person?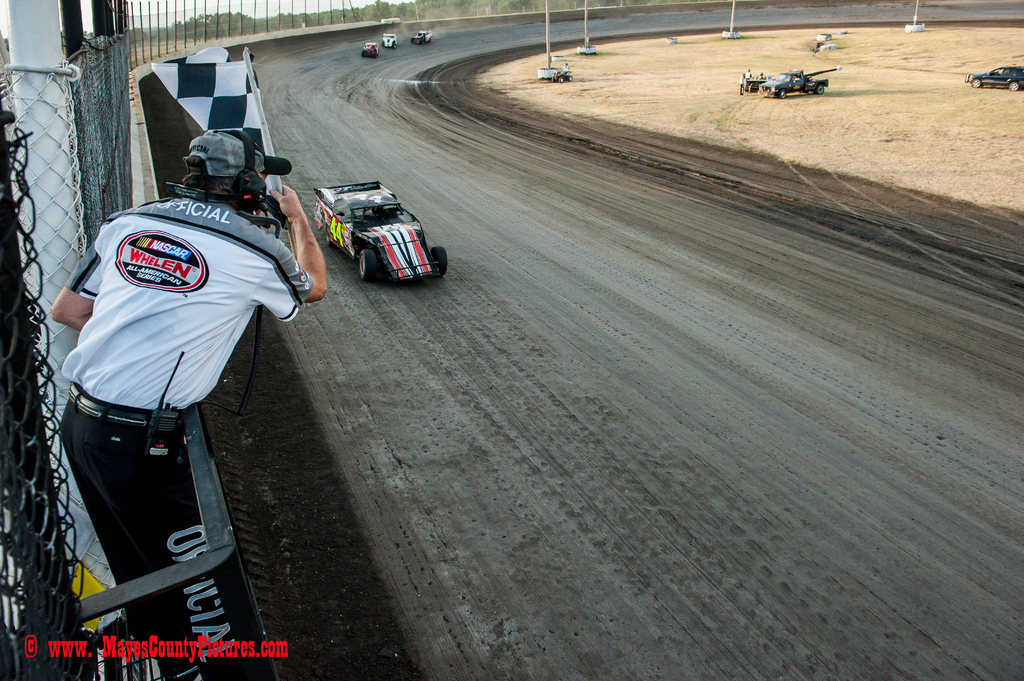
<region>53, 120, 317, 648</region>
